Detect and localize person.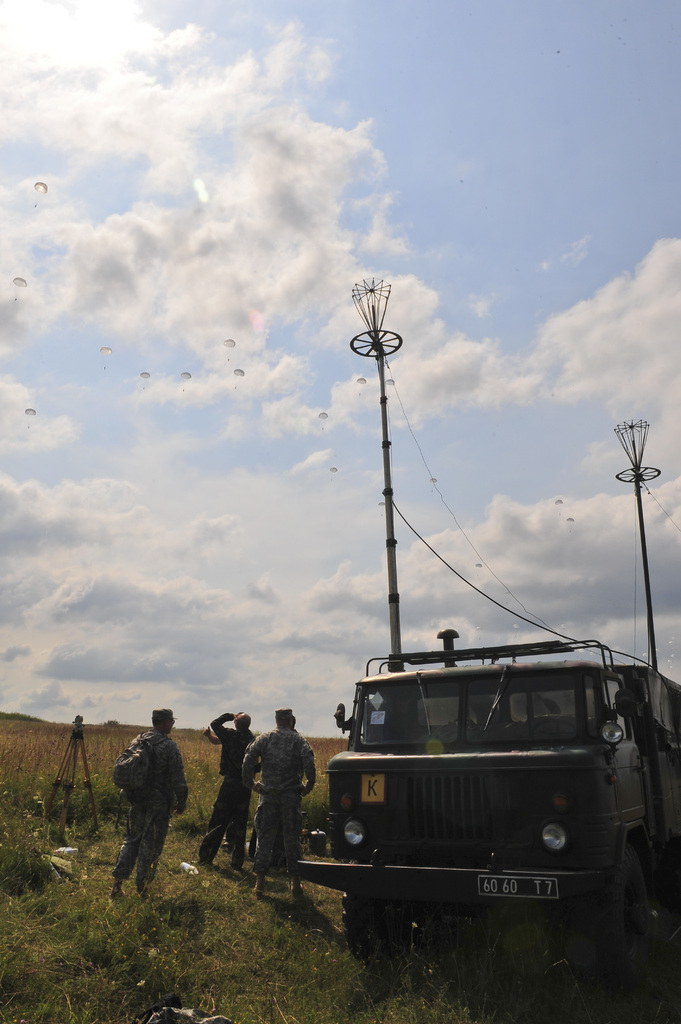
Localized at box=[118, 705, 189, 899].
